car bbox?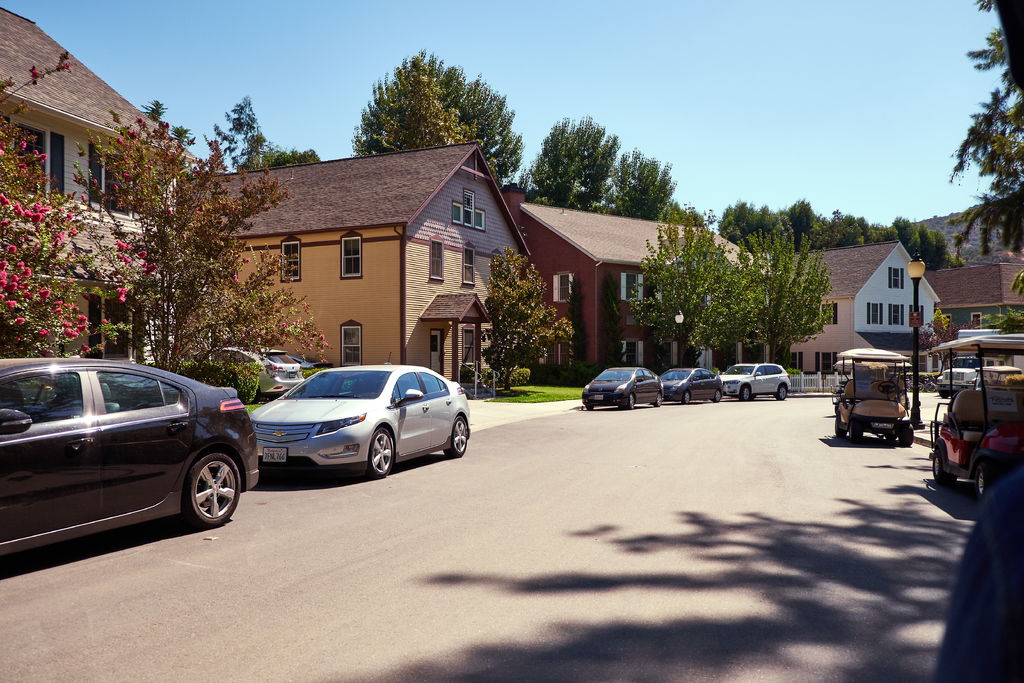
l=721, t=355, r=787, b=399
